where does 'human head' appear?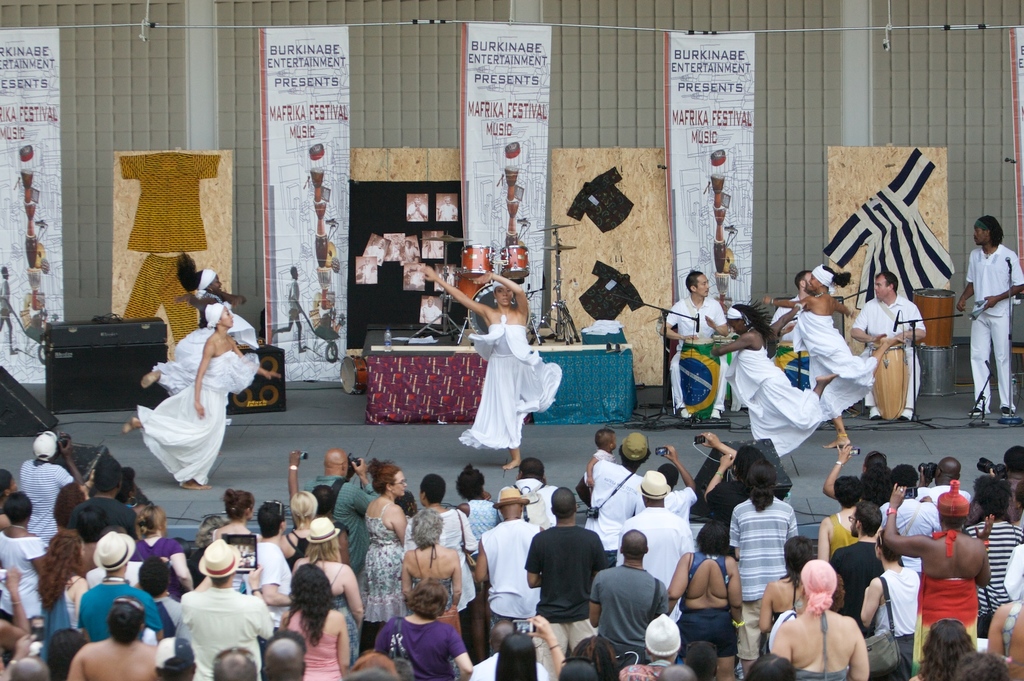
Appears at detection(460, 460, 484, 497).
